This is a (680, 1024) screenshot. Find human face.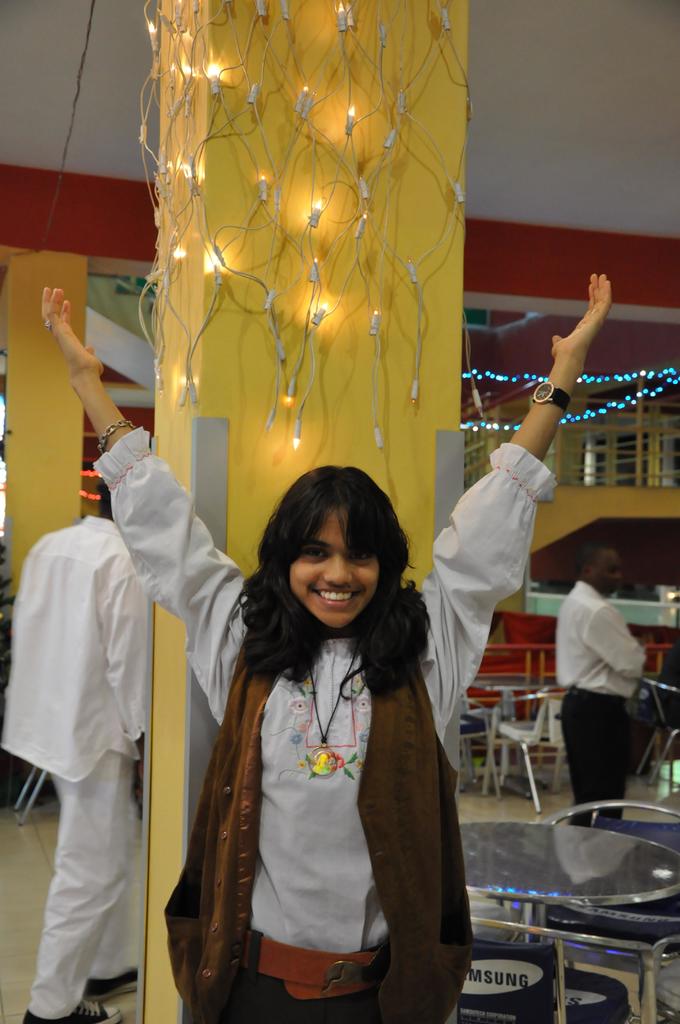
Bounding box: detection(291, 509, 384, 631).
